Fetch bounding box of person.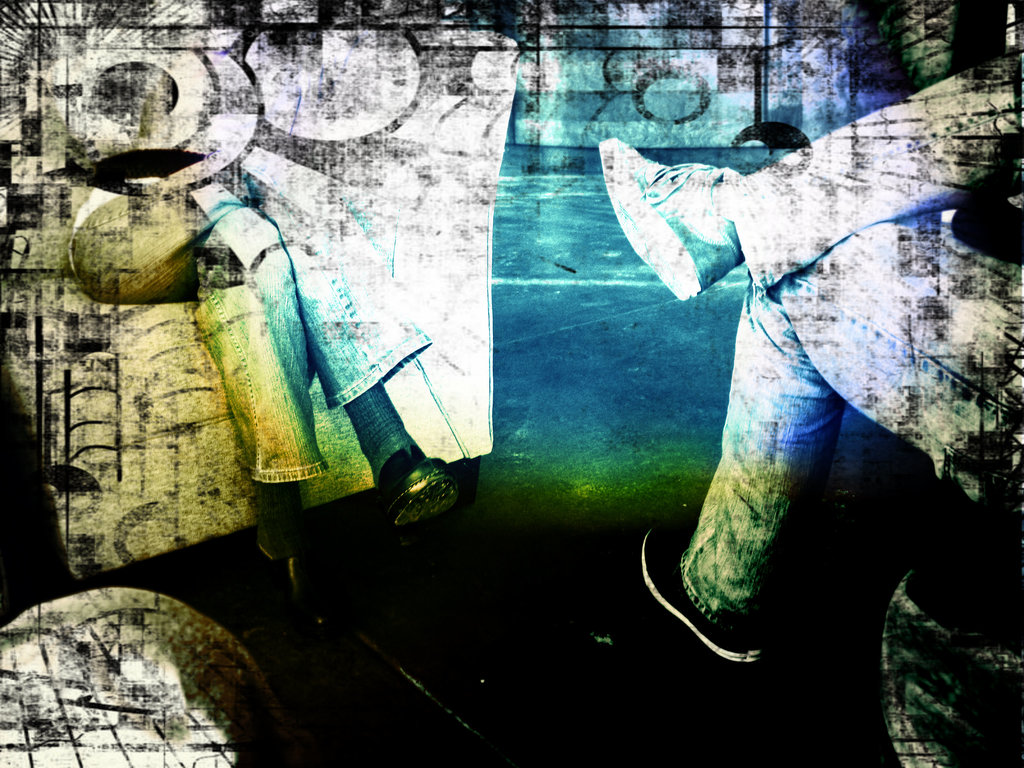
Bbox: <box>593,47,1023,663</box>.
